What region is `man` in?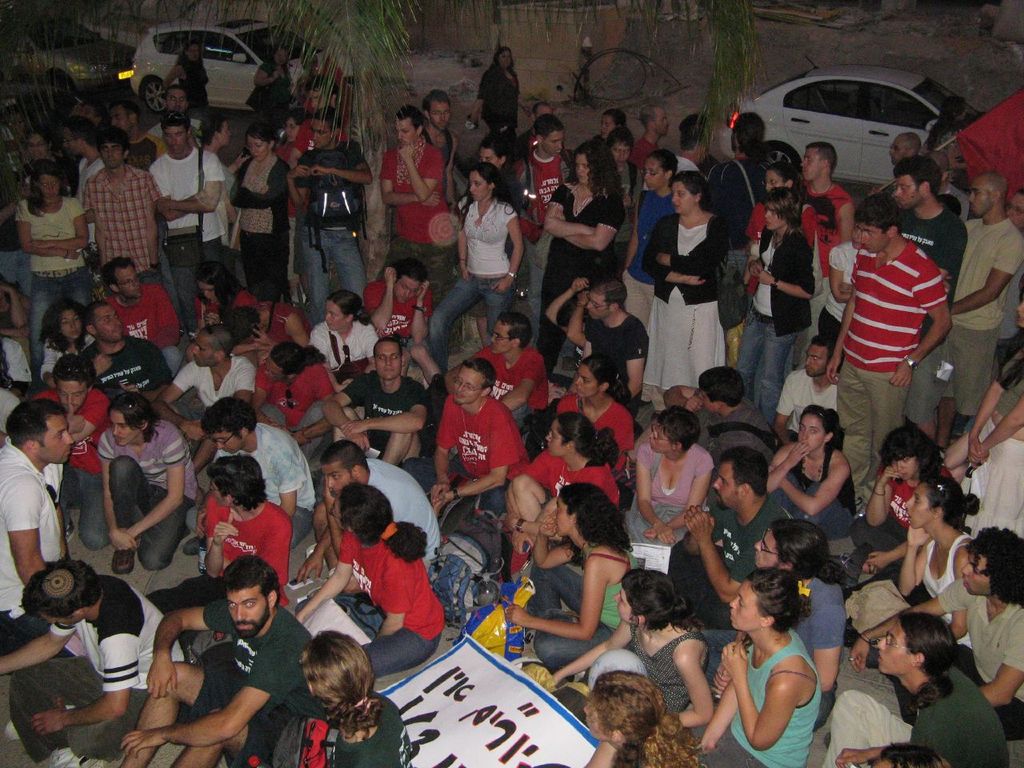
846:522:1023:749.
